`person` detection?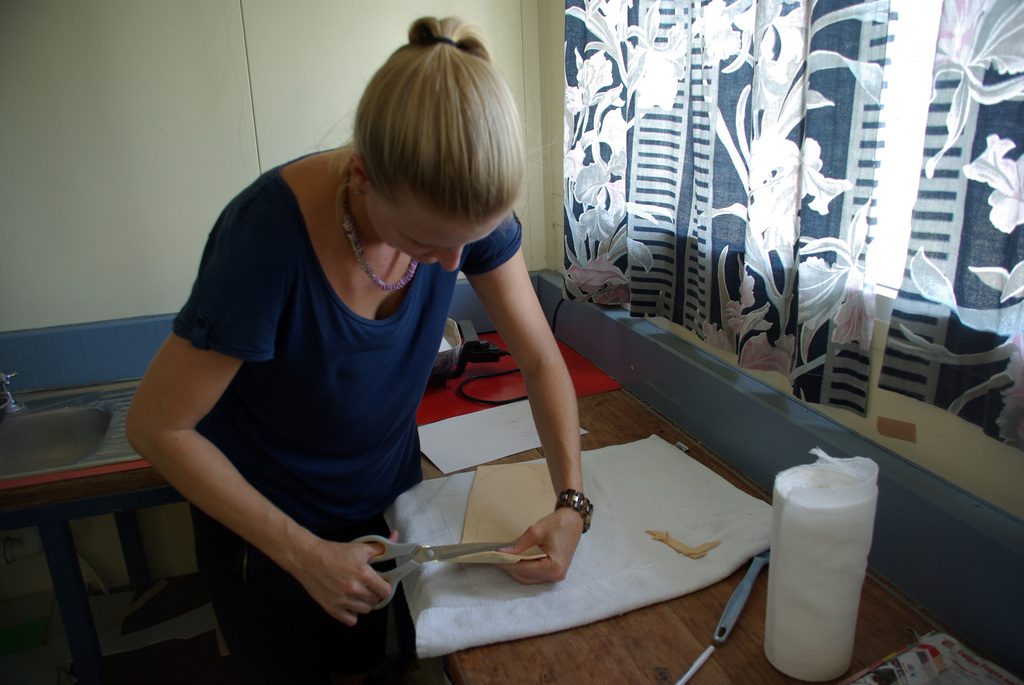
(left=143, top=54, right=628, bottom=671)
